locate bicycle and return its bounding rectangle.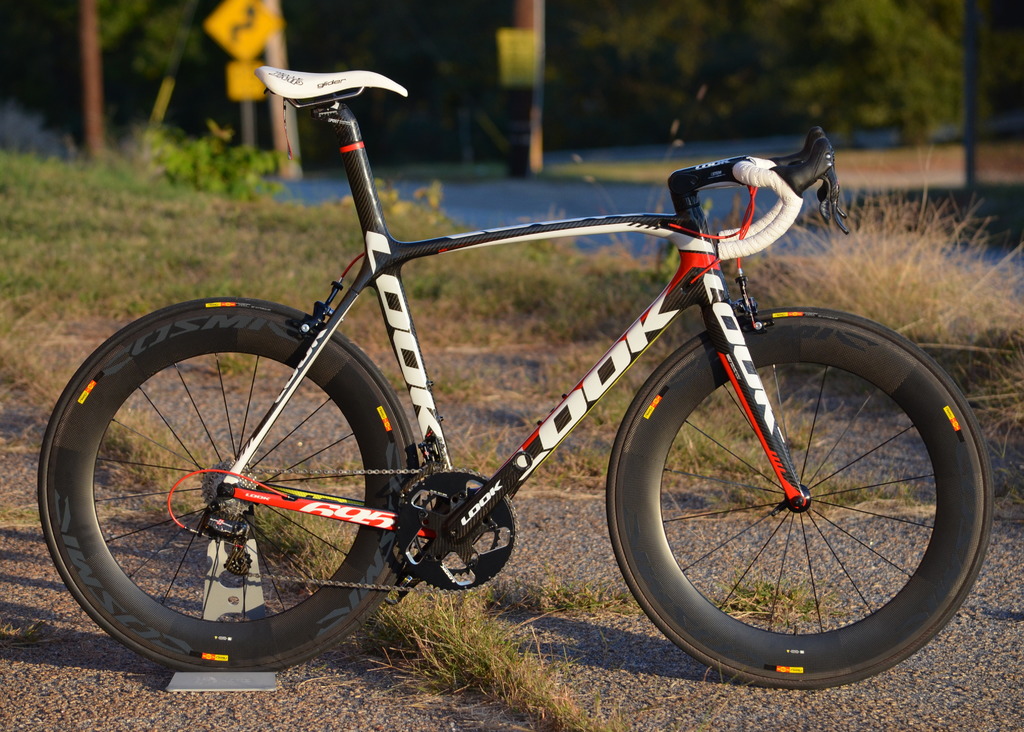
pyautogui.locateOnScreen(51, 66, 997, 711).
